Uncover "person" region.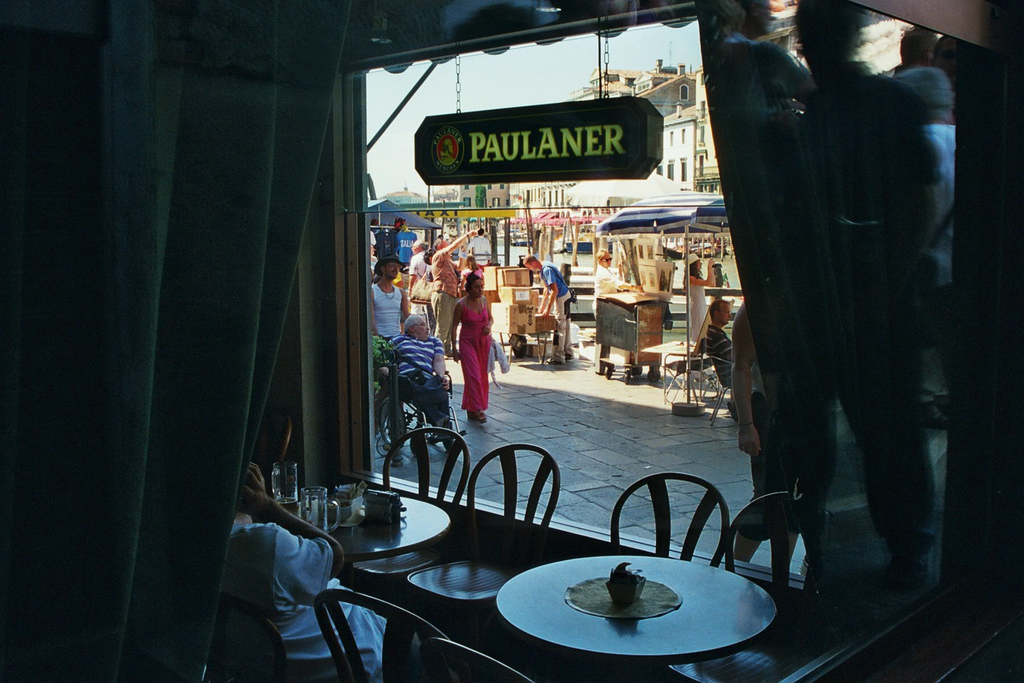
Uncovered: rect(388, 309, 452, 445).
